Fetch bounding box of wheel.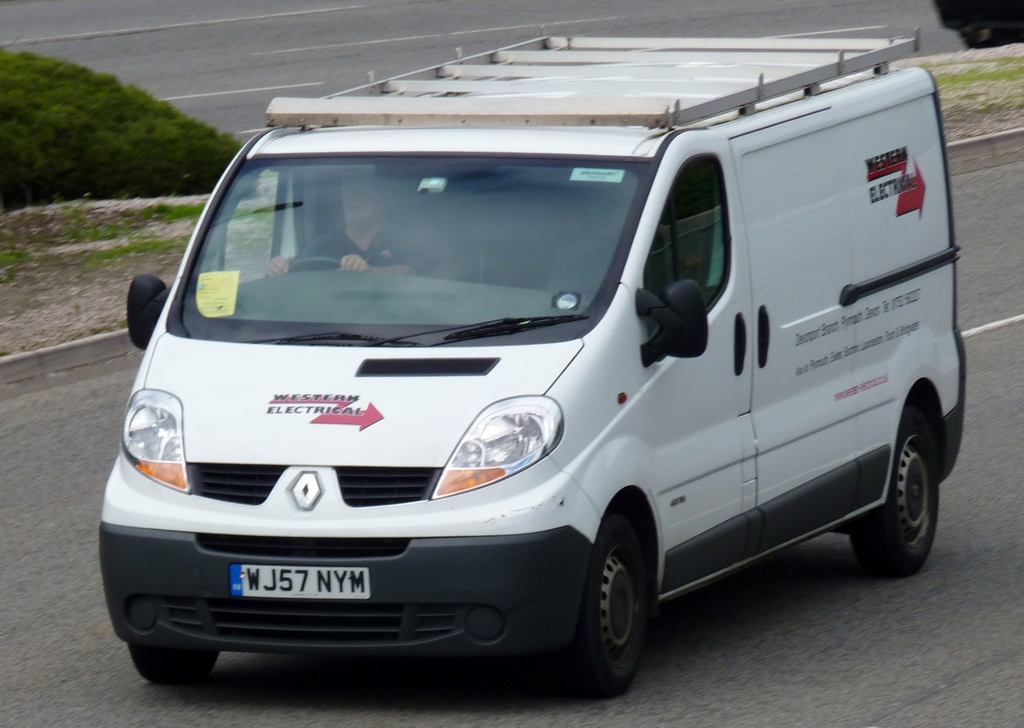
Bbox: 285 258 337 270.
